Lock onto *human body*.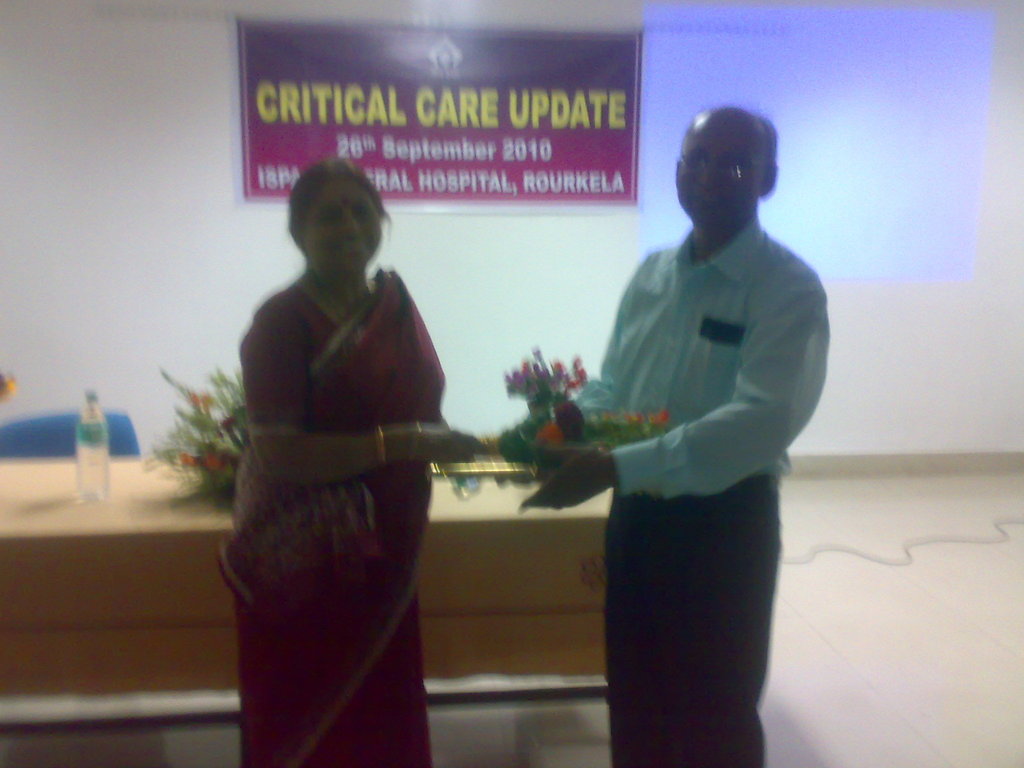
Locked: locate(230, 143, 486, 764).
